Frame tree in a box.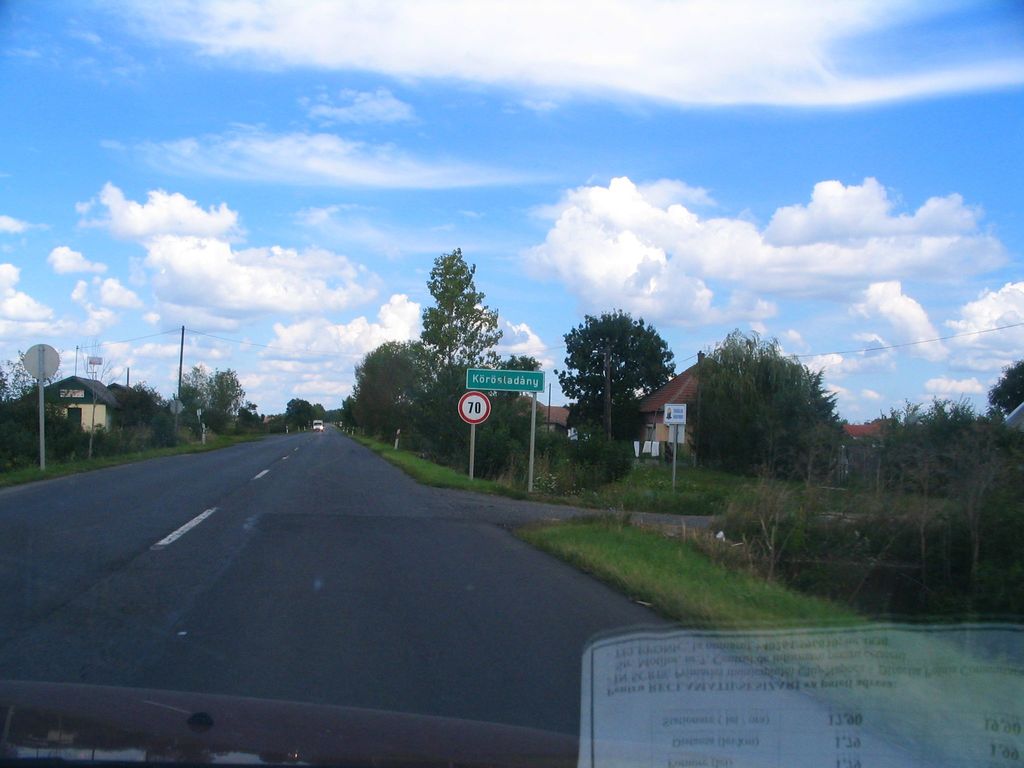
<box>551,308,677,442</box>.
